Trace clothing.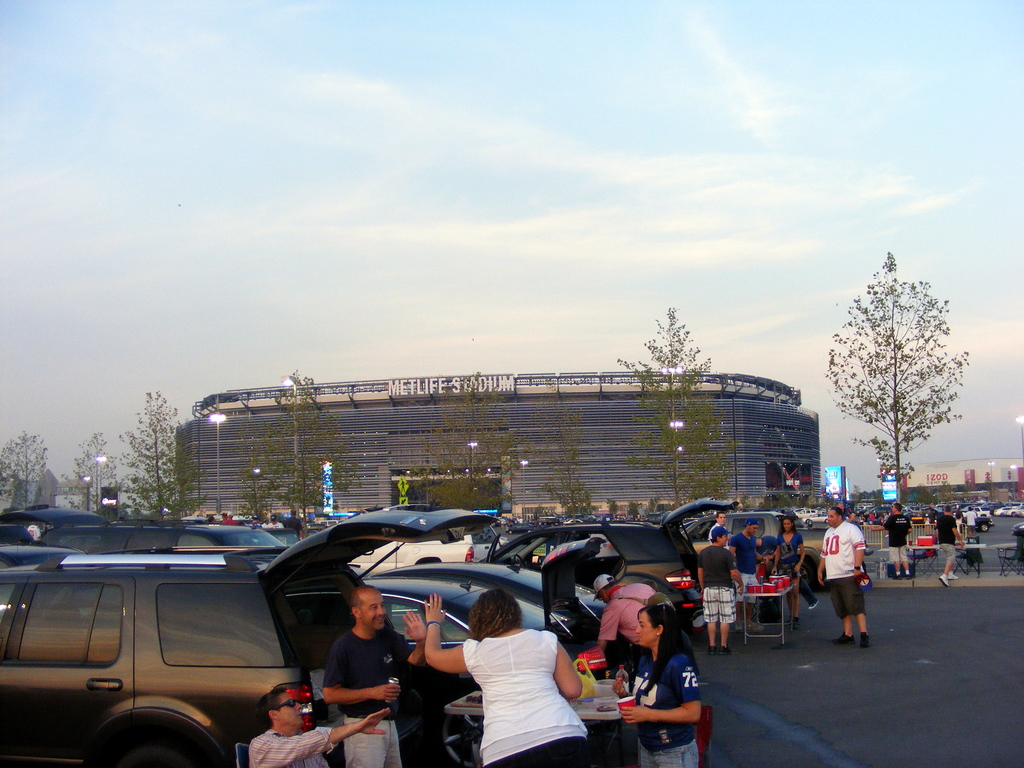
Traced to {"x1": 712, "y1": 522, "x2": 729, "y2": 548}.
